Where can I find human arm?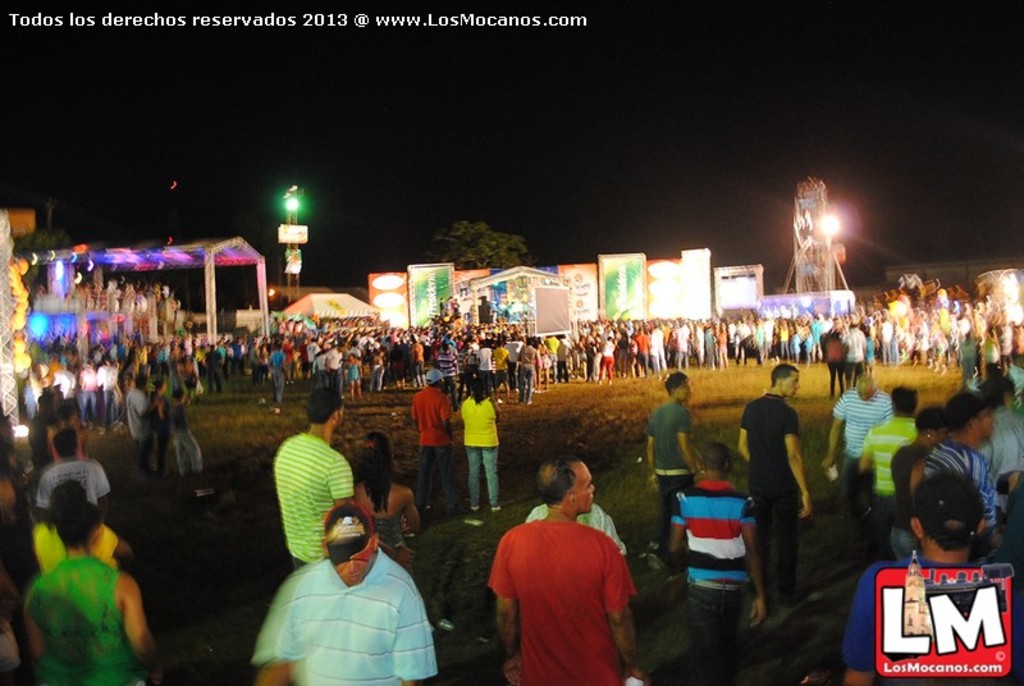
You can find it at [left=602, top=552, right=648, bottom=685].
